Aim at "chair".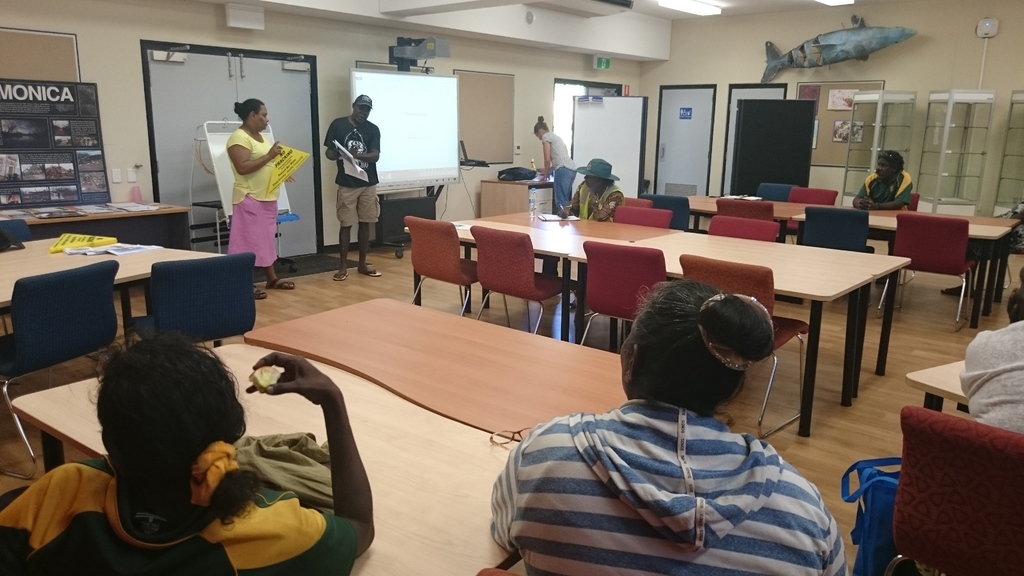
Aimed at {"x1": 127, "y1": 250, "x2": 261, "y2": 356}.
